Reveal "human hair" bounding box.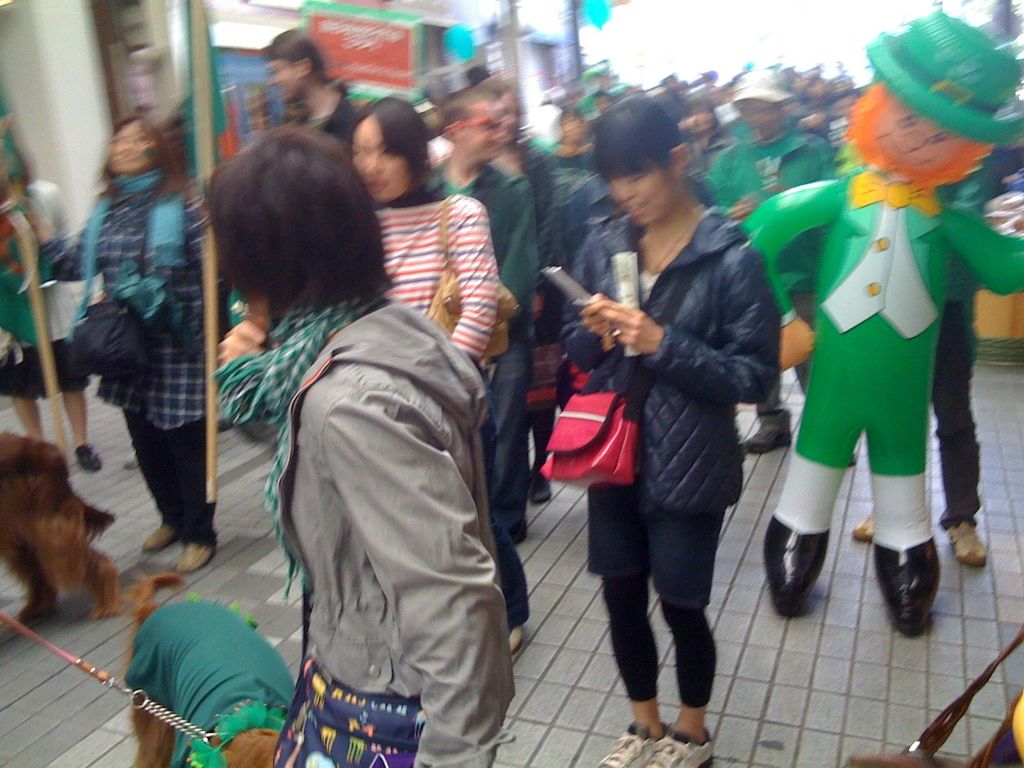
Revealed: pyautogui.locateOnScreen(438, 94, 492, 138).
